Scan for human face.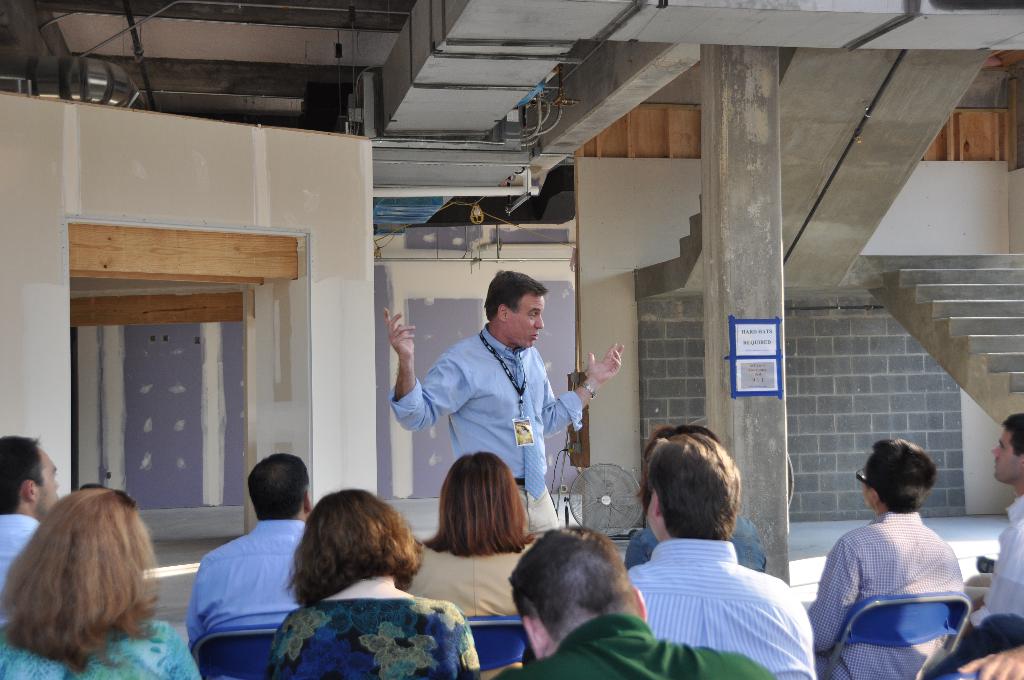
Scan result: 35 449 61 513.
